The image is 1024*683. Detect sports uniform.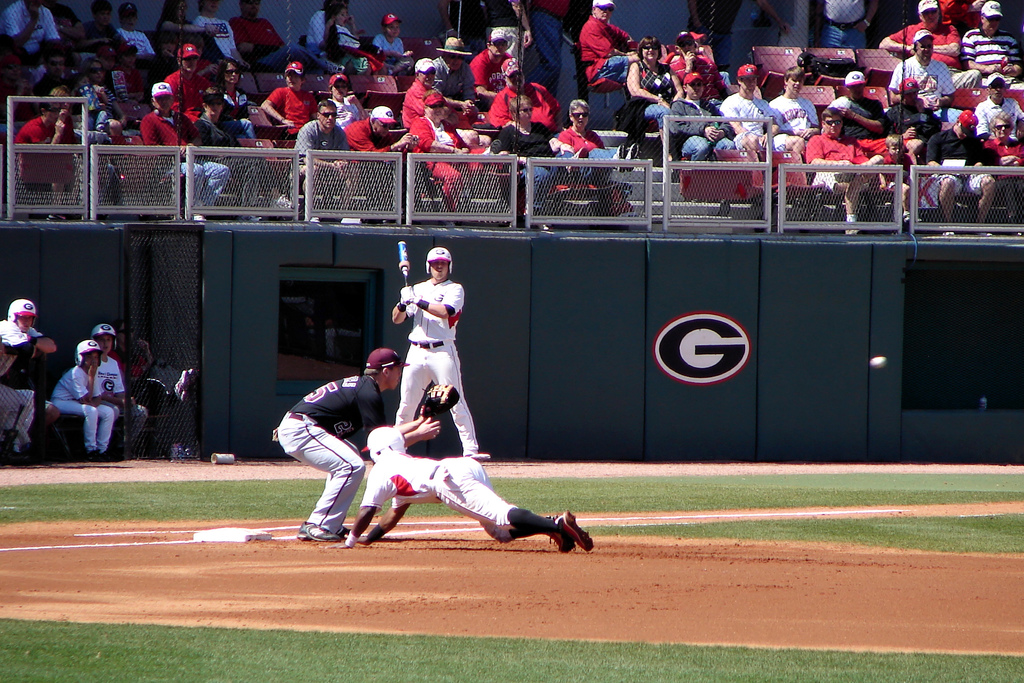
Detection: box(961, 24, 1023, 86).
